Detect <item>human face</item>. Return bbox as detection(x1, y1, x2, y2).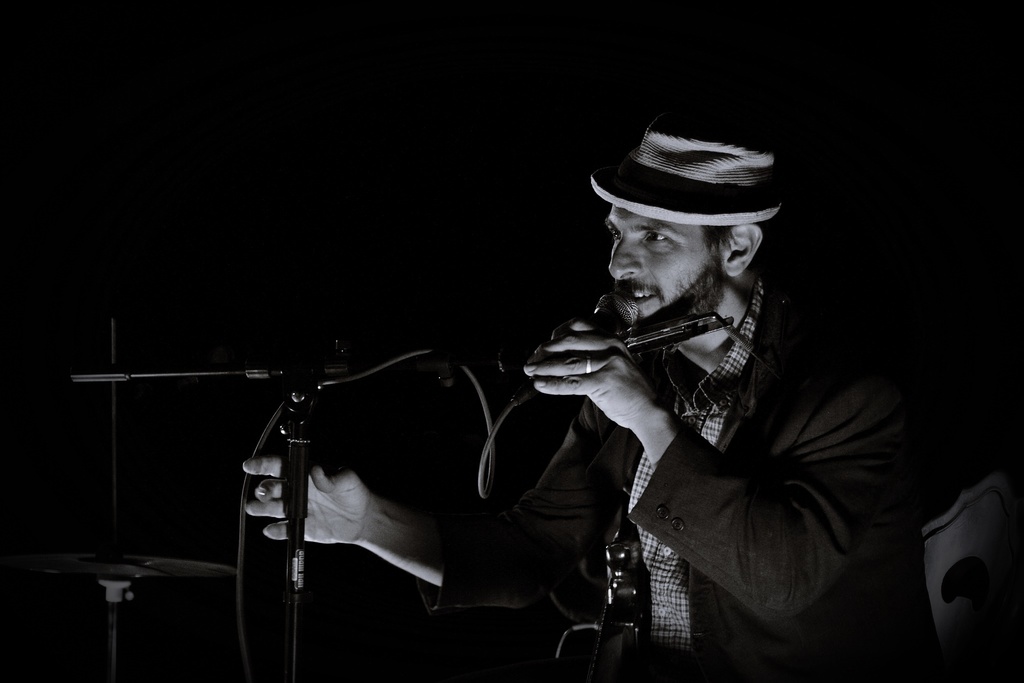
detection(607, 205, 728, 331).
